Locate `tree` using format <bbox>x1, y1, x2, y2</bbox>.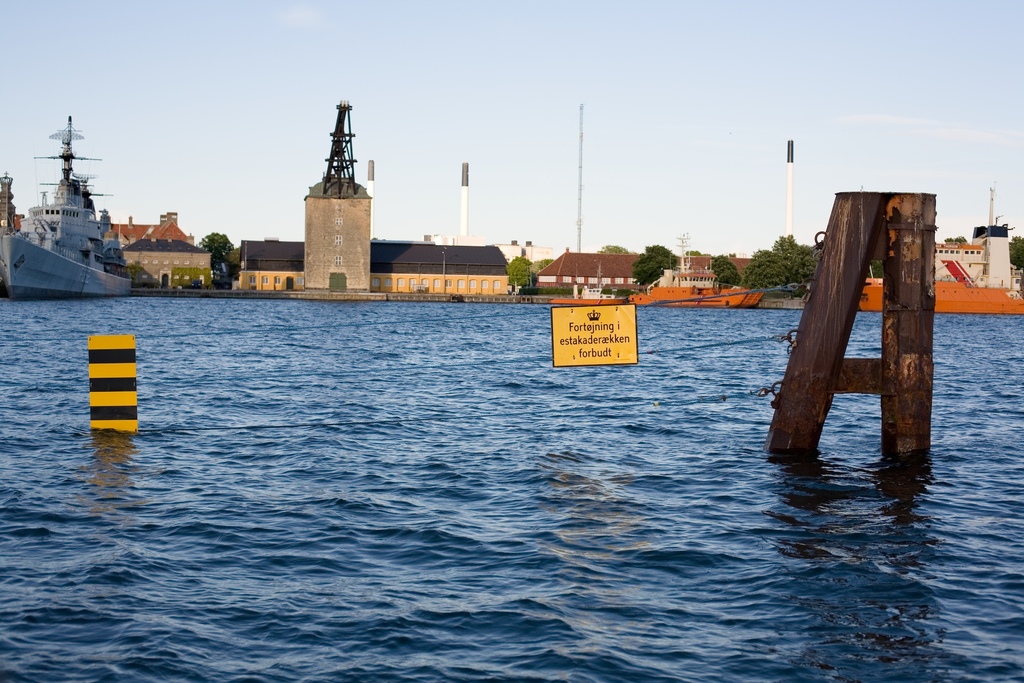
<bbox>195, 231, 245, 290</bbox>.
